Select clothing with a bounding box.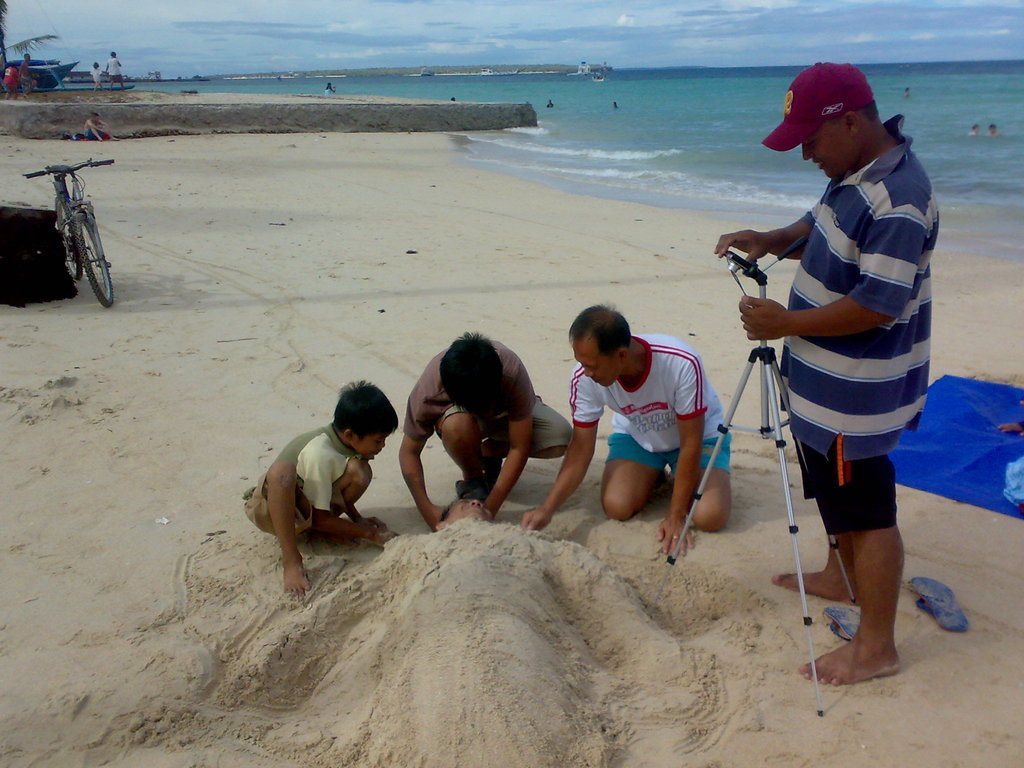
(left=239, top=417, right=370, bottom=544).
